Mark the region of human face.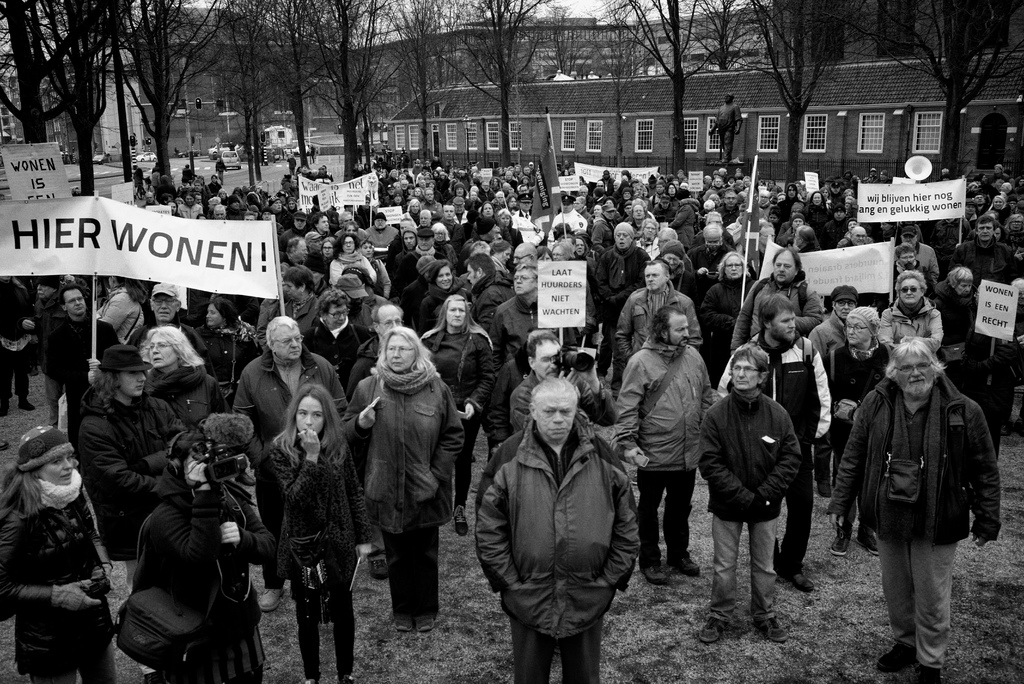
Region: (537,393,576,441).
